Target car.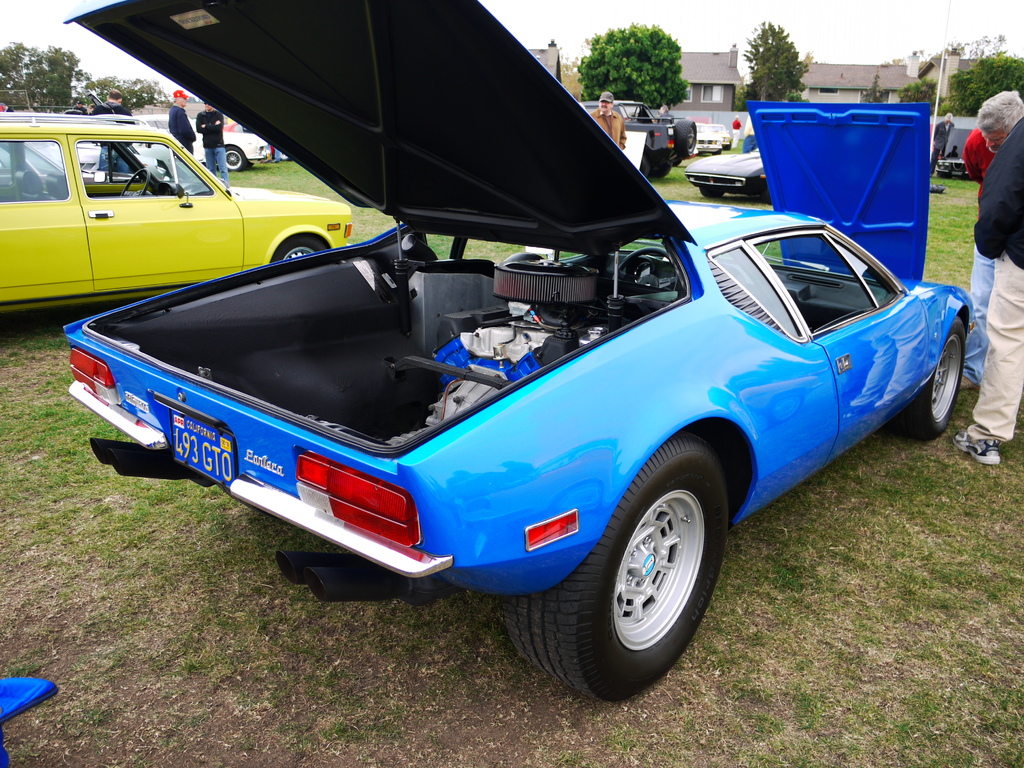
Target region: Rect(703, 124, 733, 150).
